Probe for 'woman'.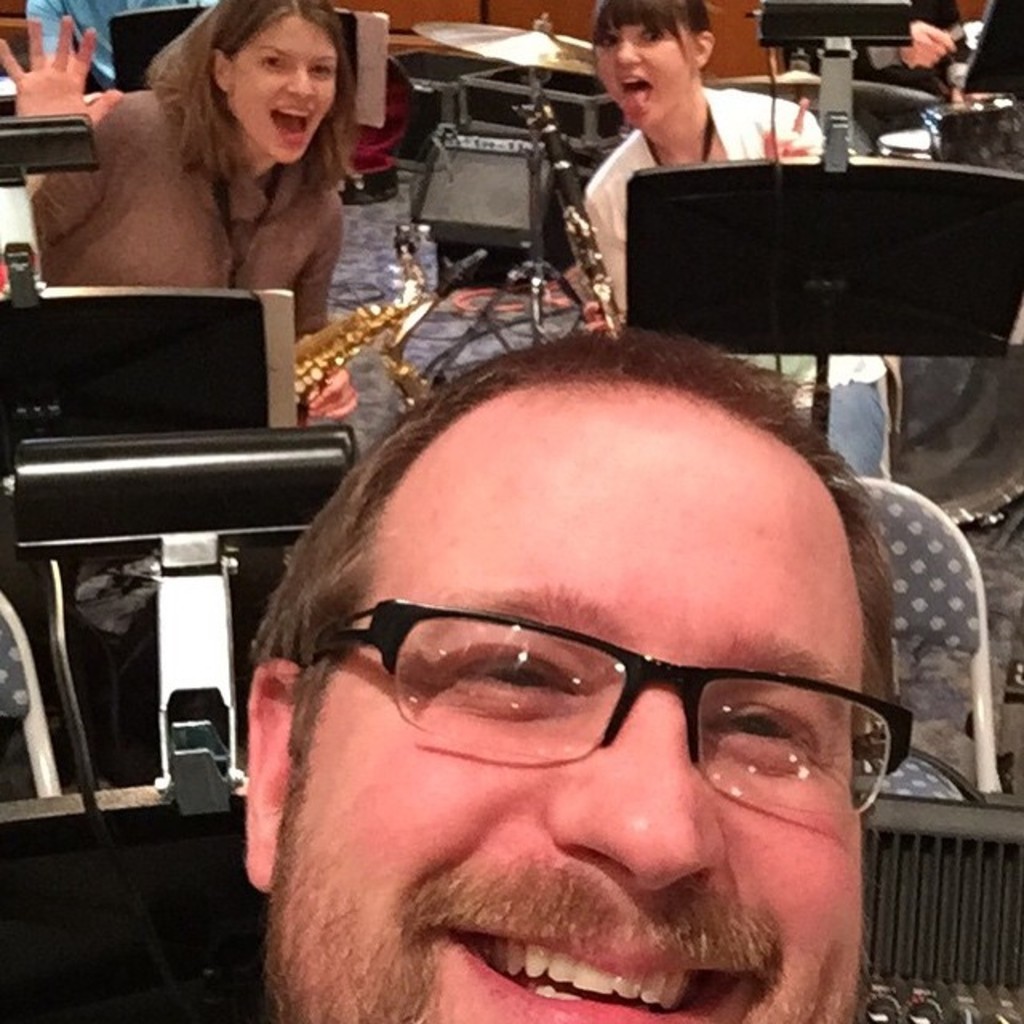
Probe result: 37,19,432,350.
